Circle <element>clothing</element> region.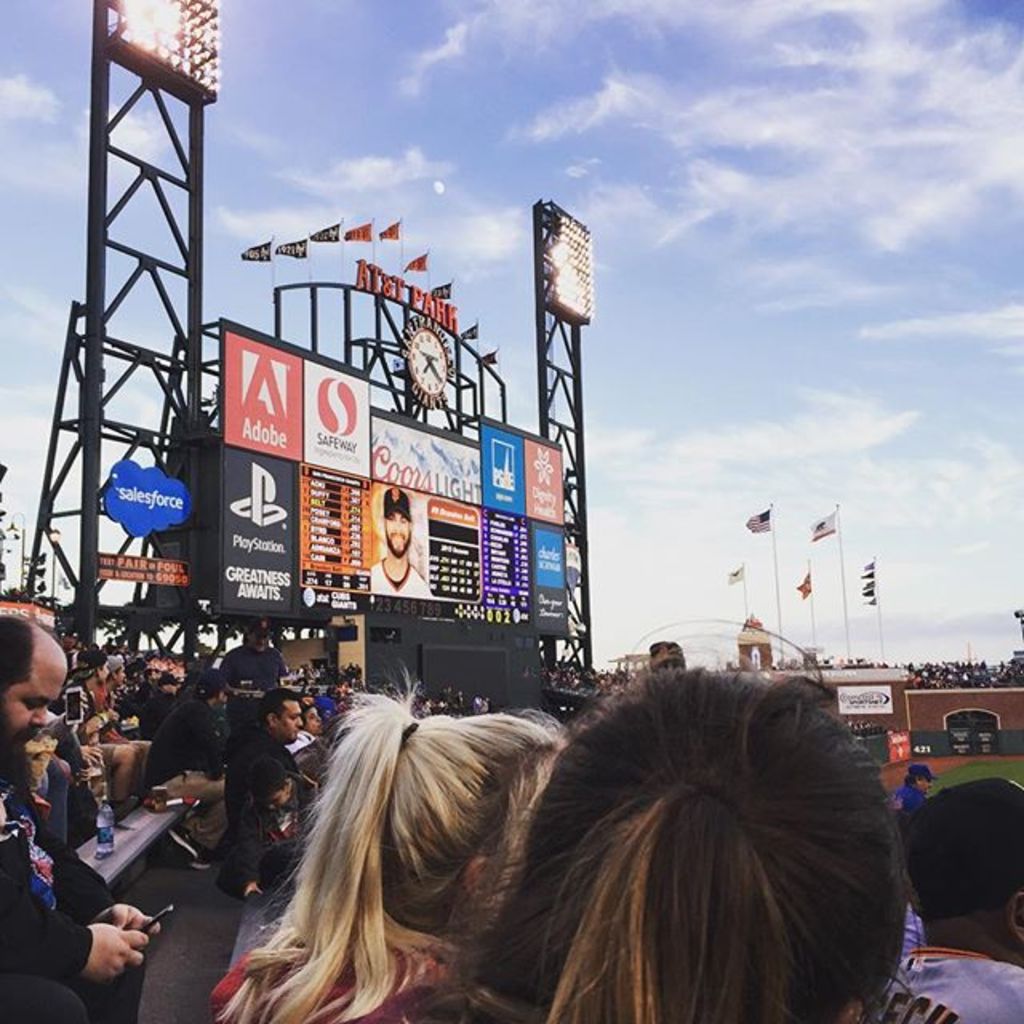
Region: detection(0, 770, 115, 1022).
